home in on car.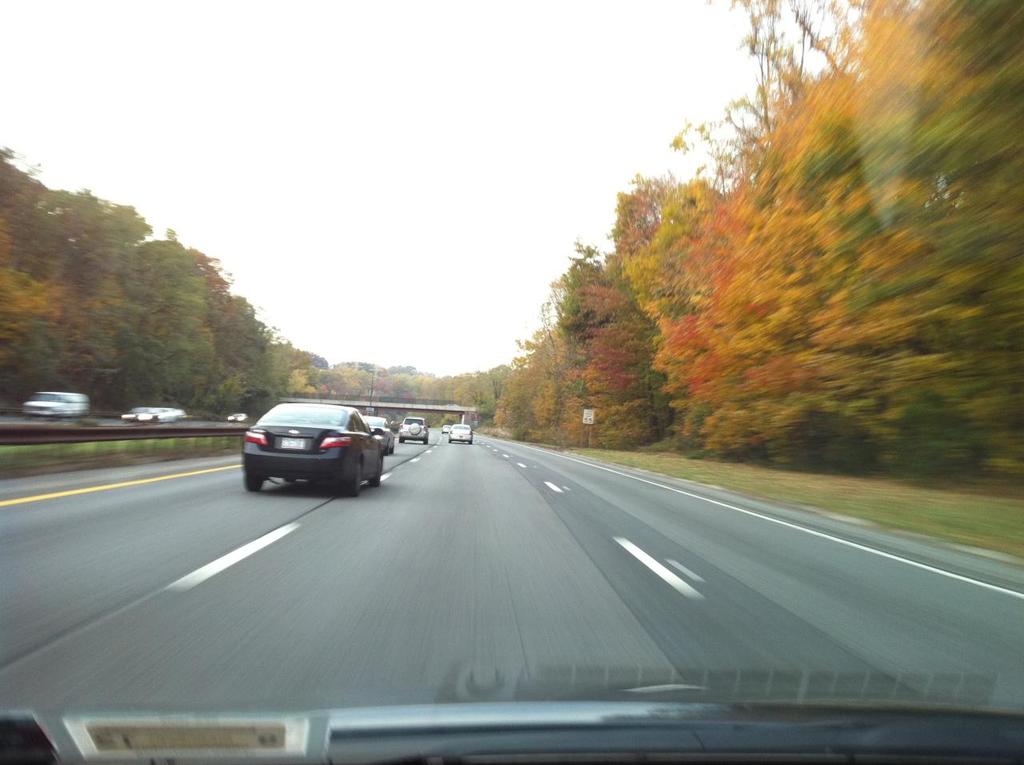
Homed in at box(226, 411, 248, 423).
